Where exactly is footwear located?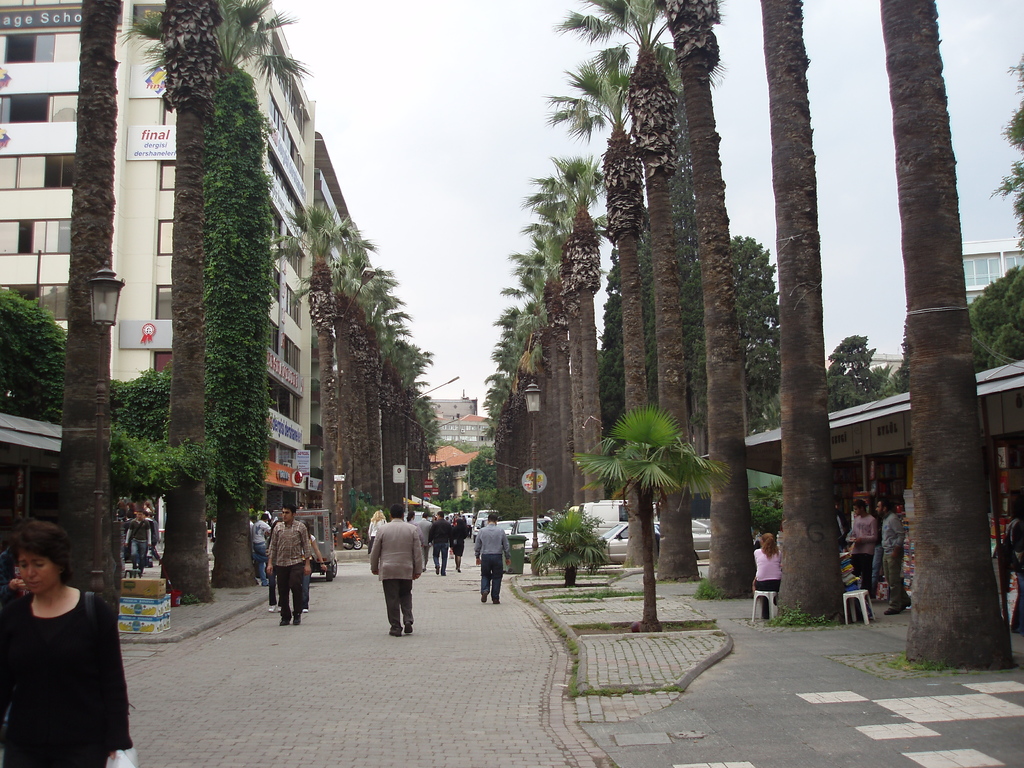
Its bounding box is box=[282, 617, 291, 625].
